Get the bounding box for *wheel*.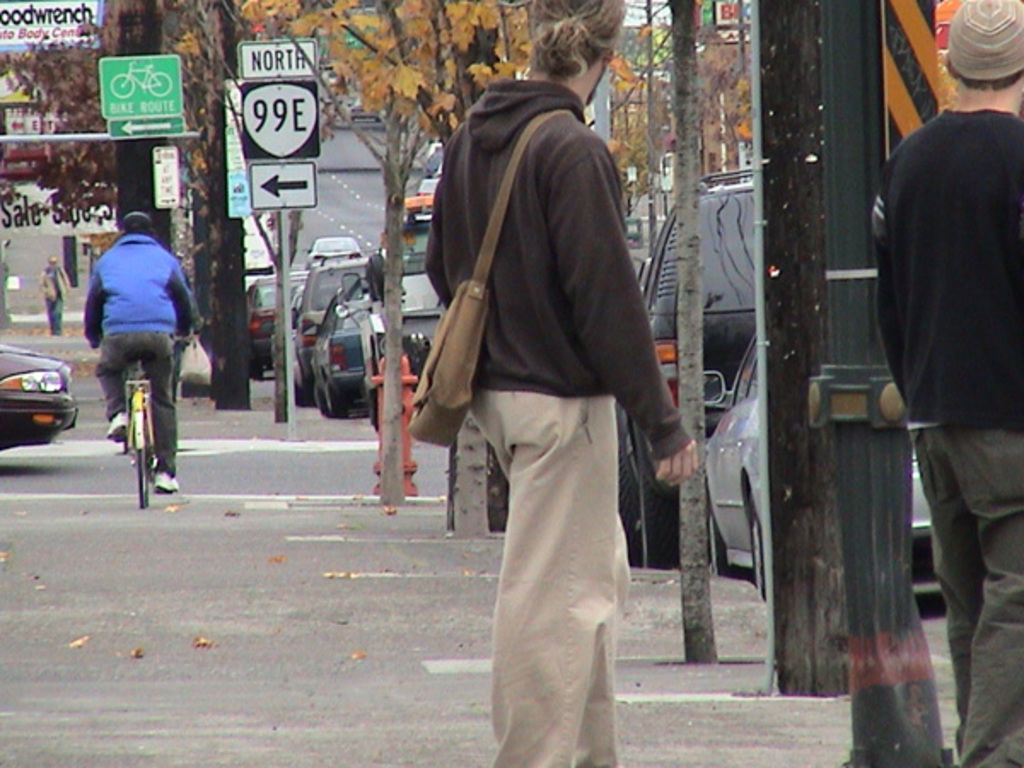
region(640, 463, 683, 565).
